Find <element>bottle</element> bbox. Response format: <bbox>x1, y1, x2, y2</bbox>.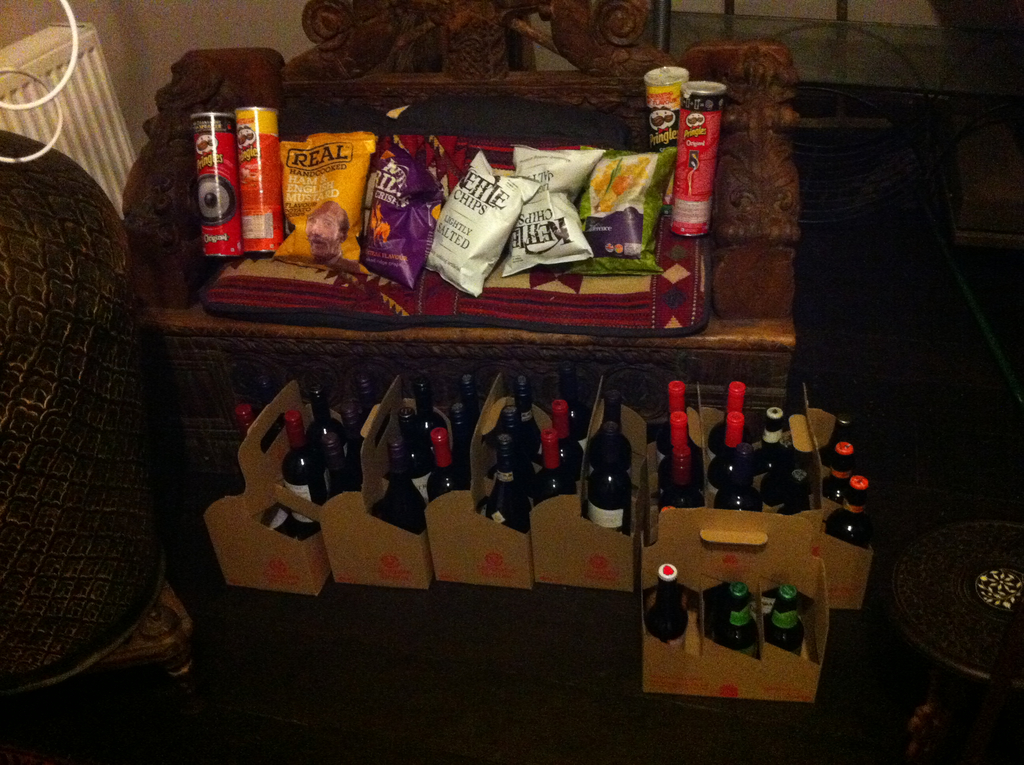
<bbox>529, 428, 573, 502</bbox>.
